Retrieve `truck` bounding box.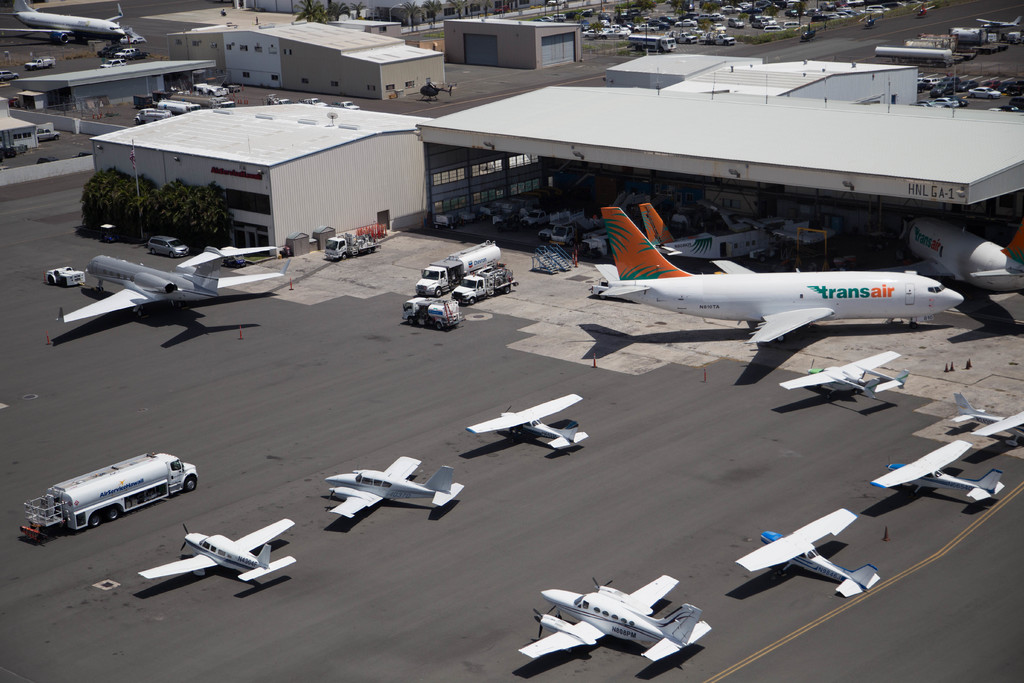
Bounding box: crop(152, 99, 204, 118).
